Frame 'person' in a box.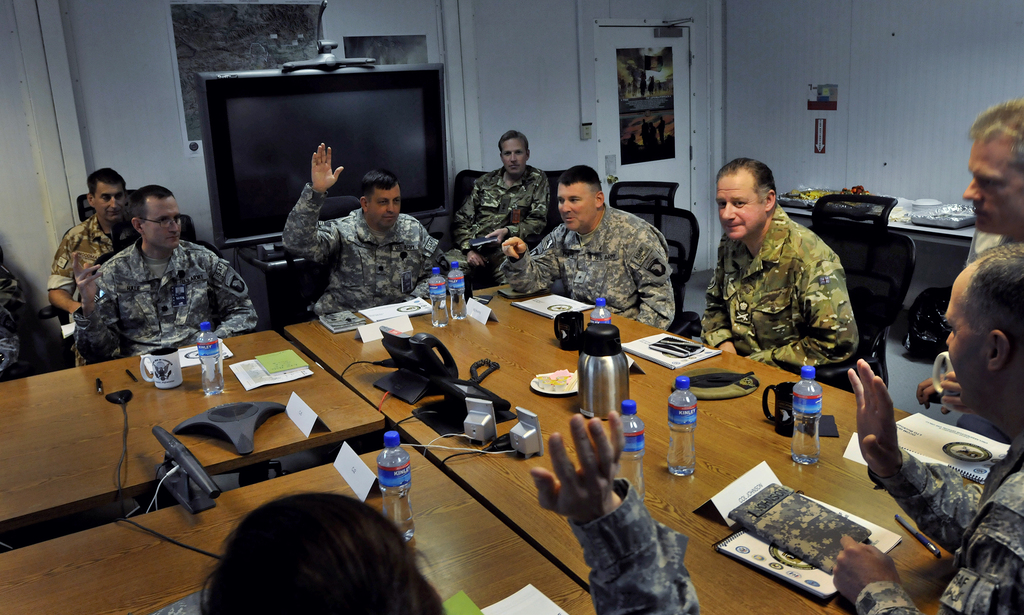
locate(965, 103, 1023, 234).
